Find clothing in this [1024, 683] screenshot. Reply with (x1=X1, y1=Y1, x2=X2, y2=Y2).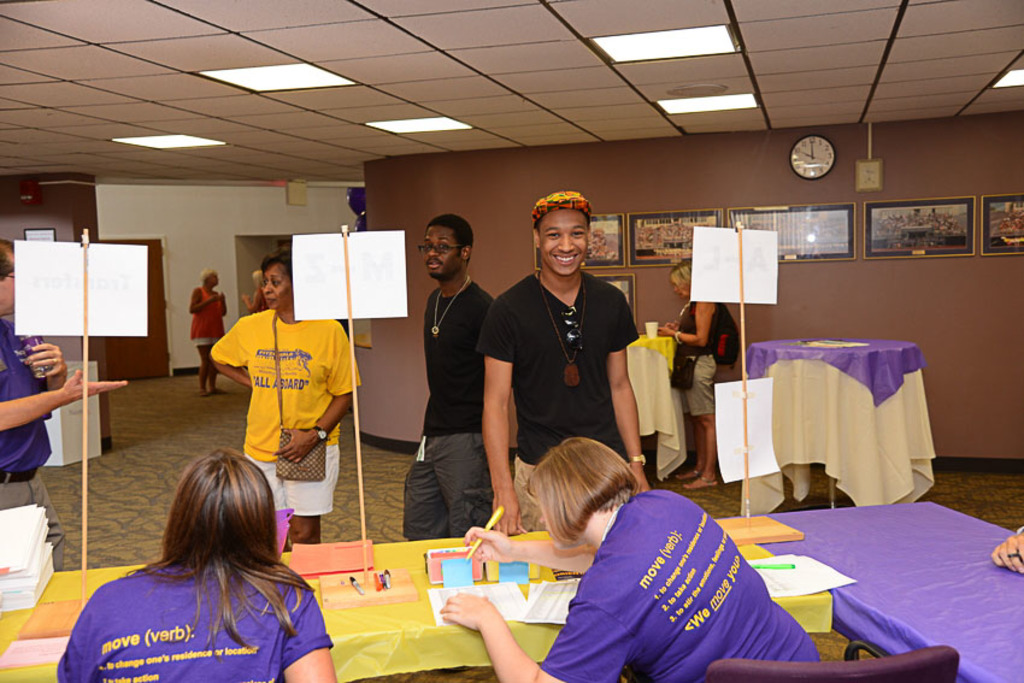
(x1=473, y1=266, x2=637, y2=470).
